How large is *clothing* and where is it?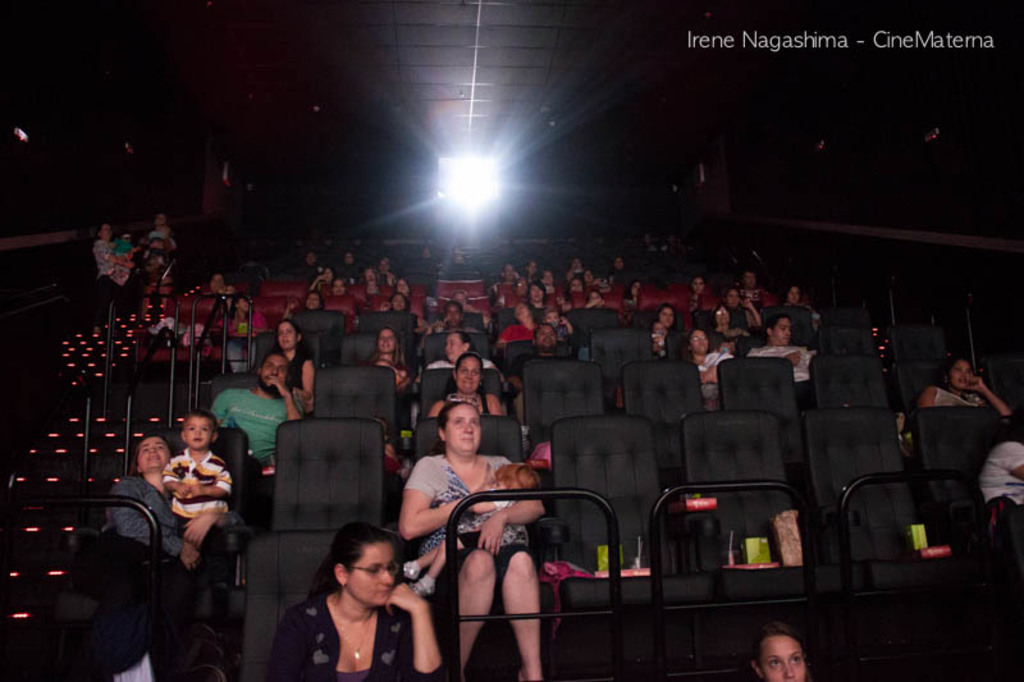
Bounding box: select_region(973, 436, 1023, 514).
